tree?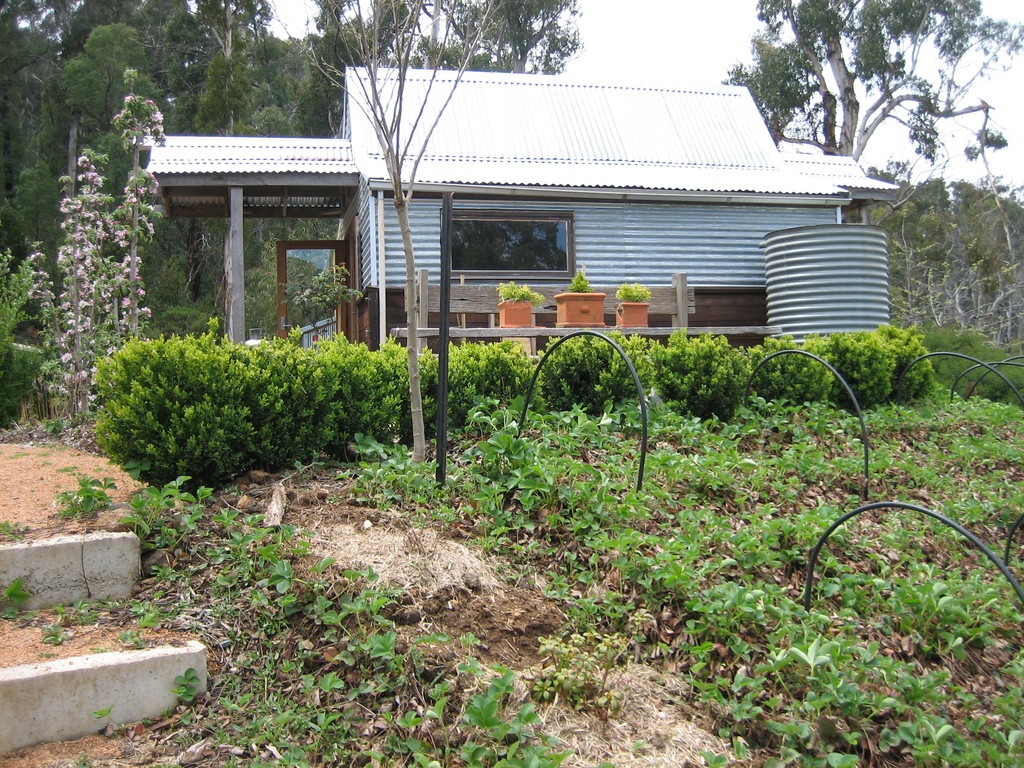
149 209 348 362
